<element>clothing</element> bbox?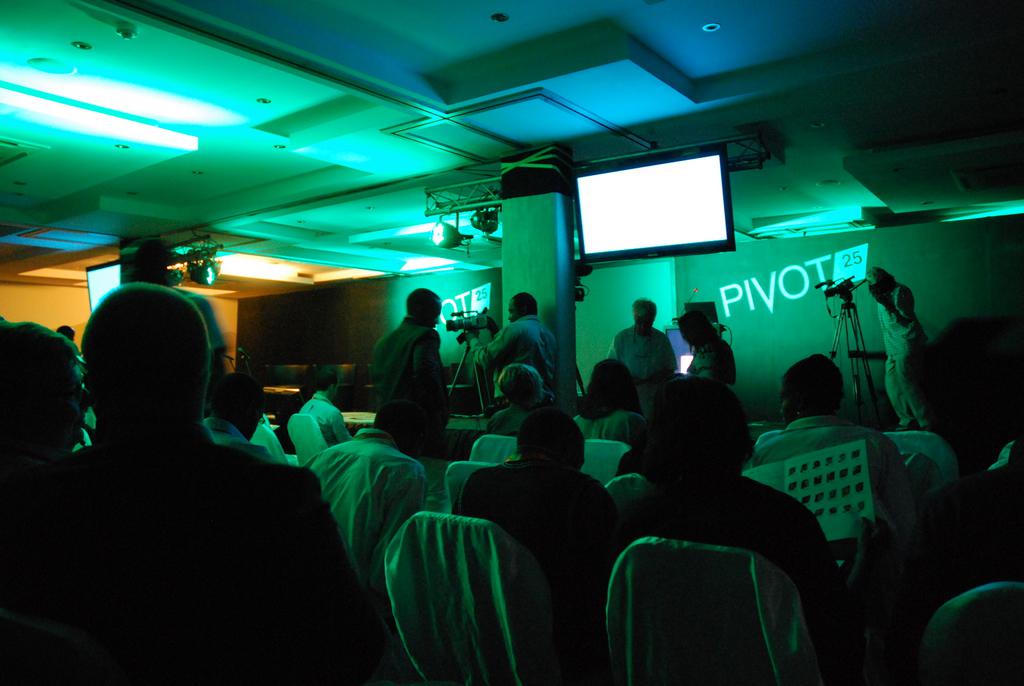
690,336,731,385
